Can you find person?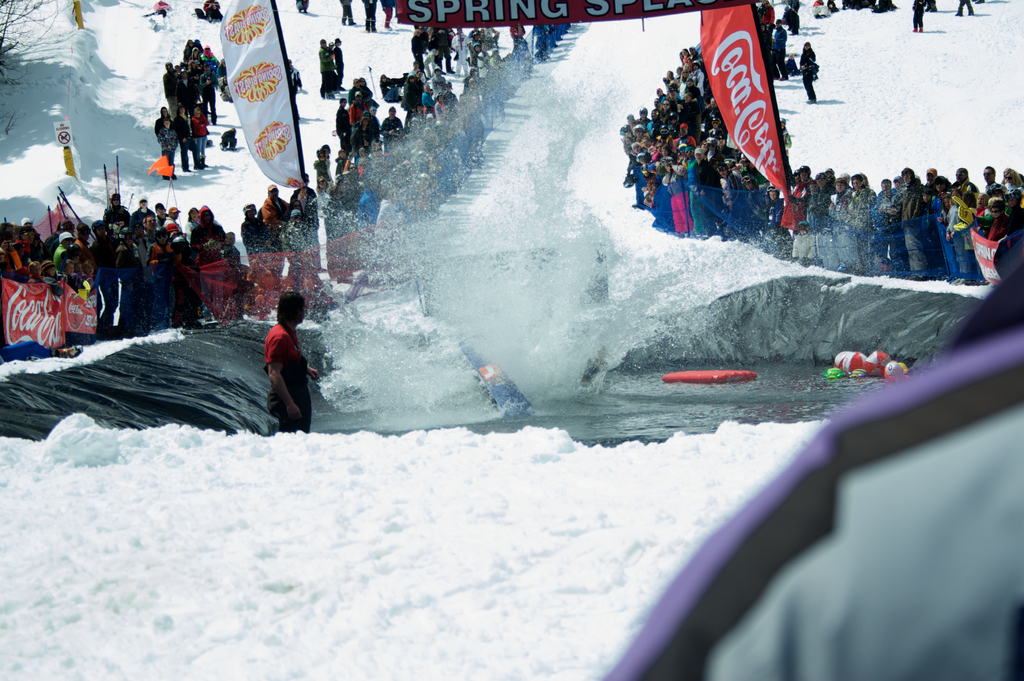
Yes, bounding box: [x1=171, y1=237, x2=200, y2=326].
